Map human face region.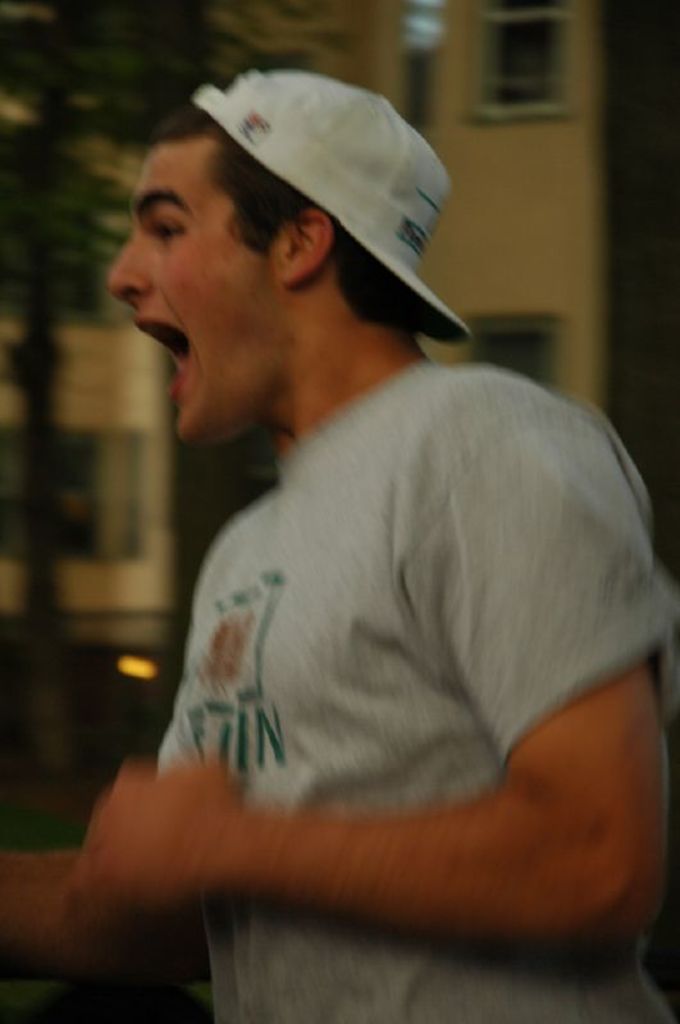
Mapped to x1=120, y1=146, x2=286, y2=428.
